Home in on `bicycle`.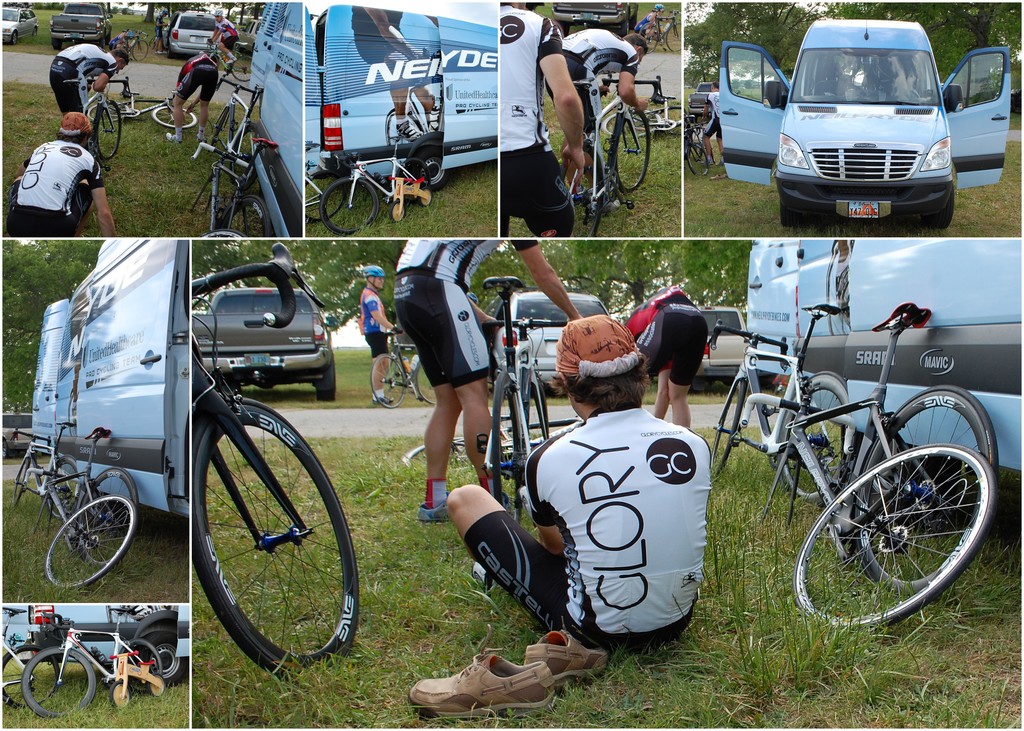
Homed in at box(635, 9, 684, 54).
